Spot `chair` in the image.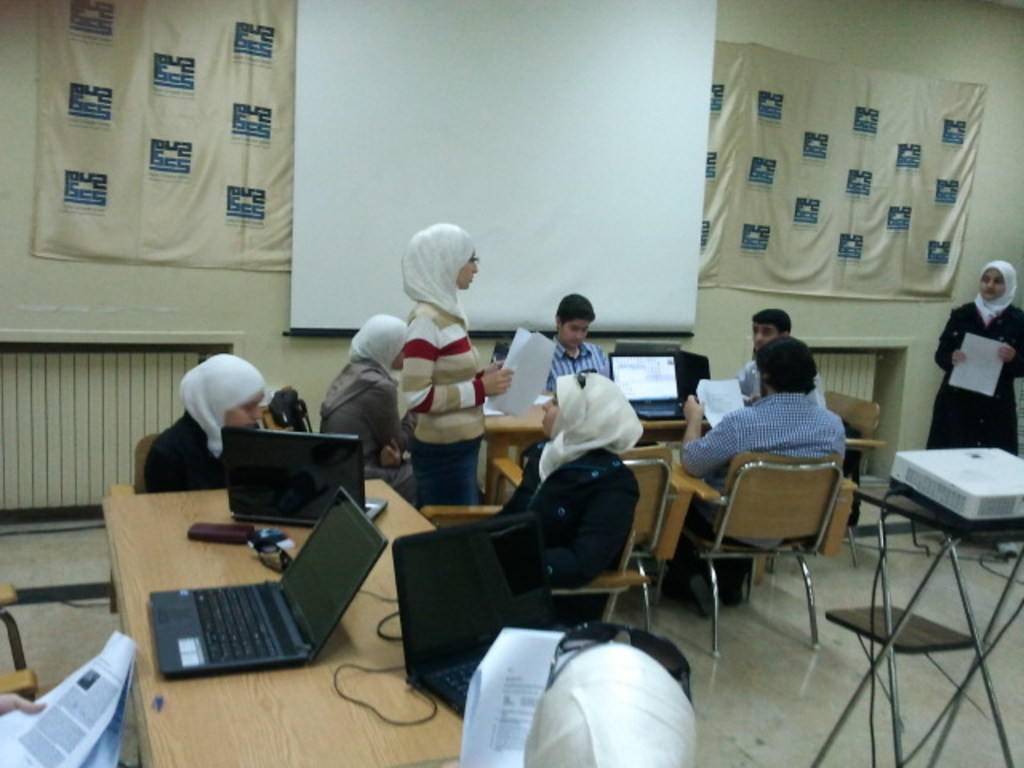
`chair` found at 106/422/170/610.
